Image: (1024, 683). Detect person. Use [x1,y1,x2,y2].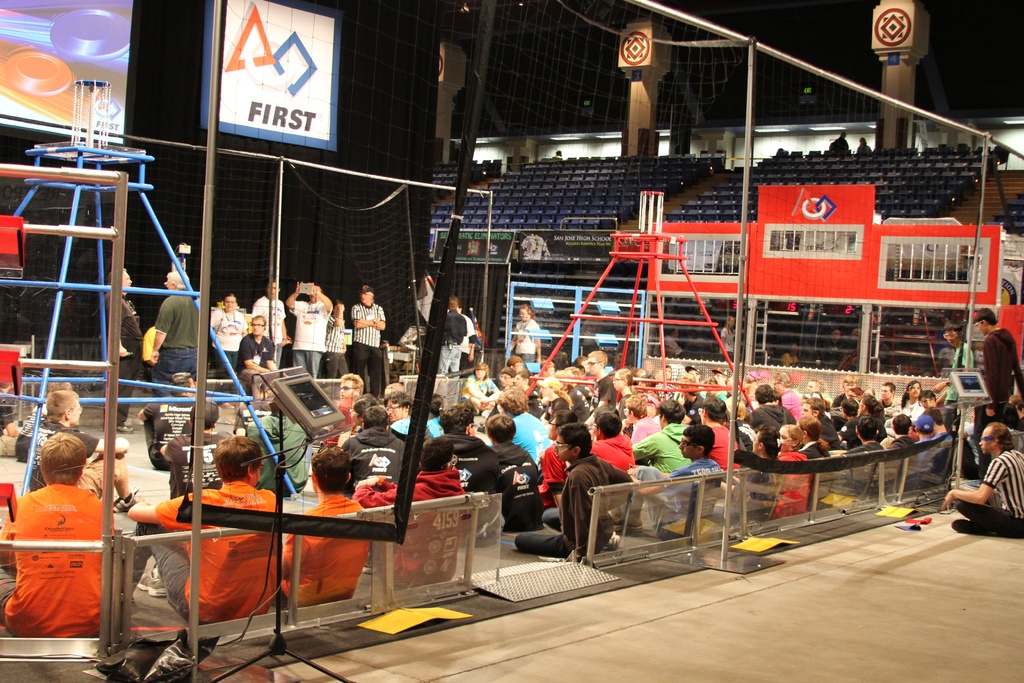
[769,422,811,525].
